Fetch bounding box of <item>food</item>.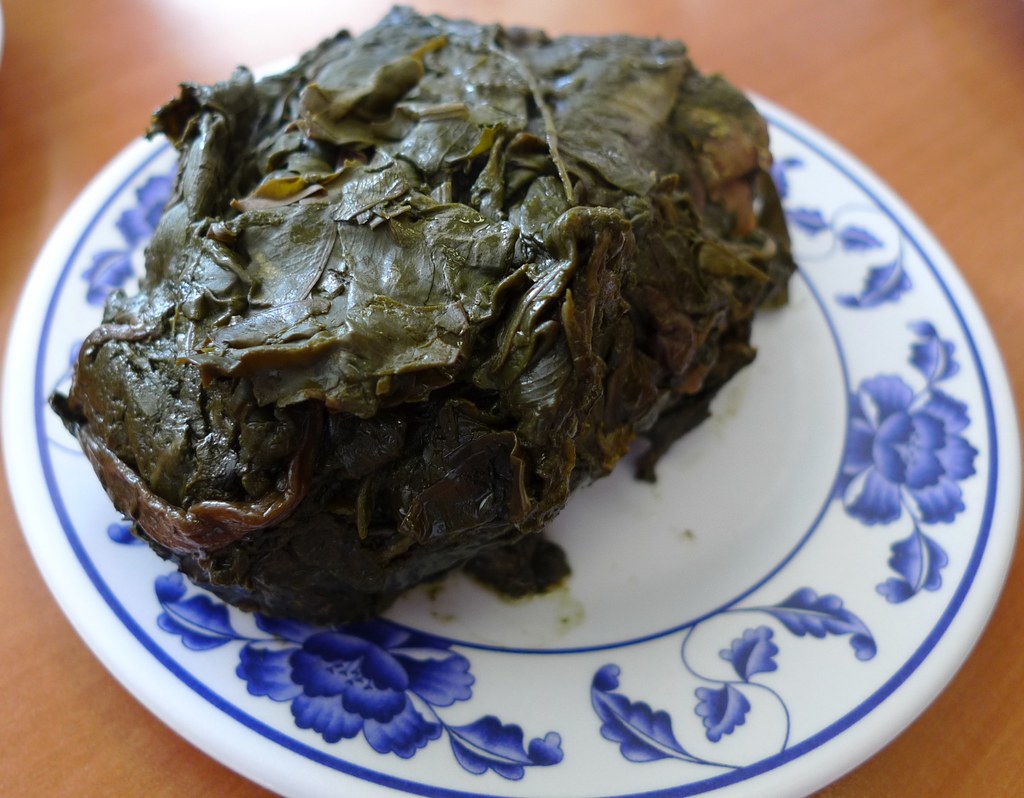
Bbox: crop(104, 29, 806, 581).
